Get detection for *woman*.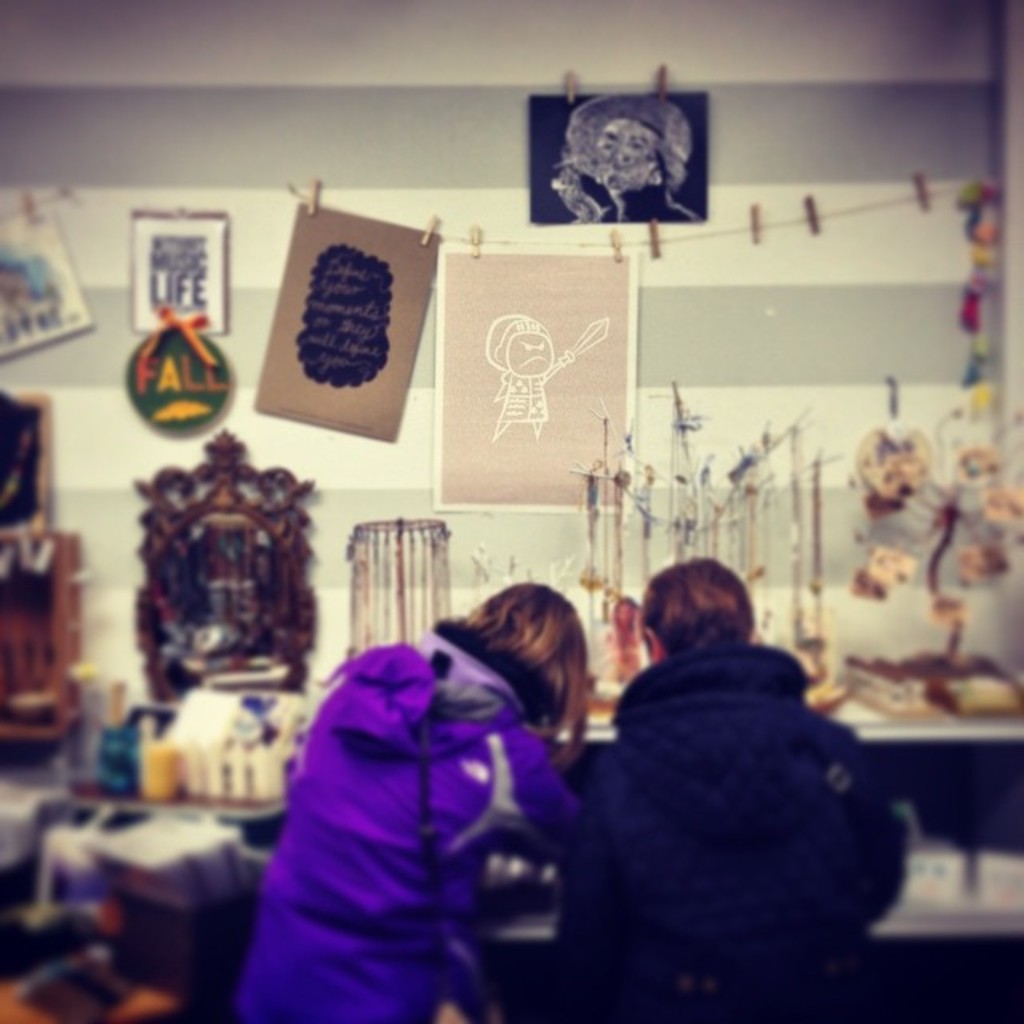
Detection: rect(230, 566, 616, 998).
